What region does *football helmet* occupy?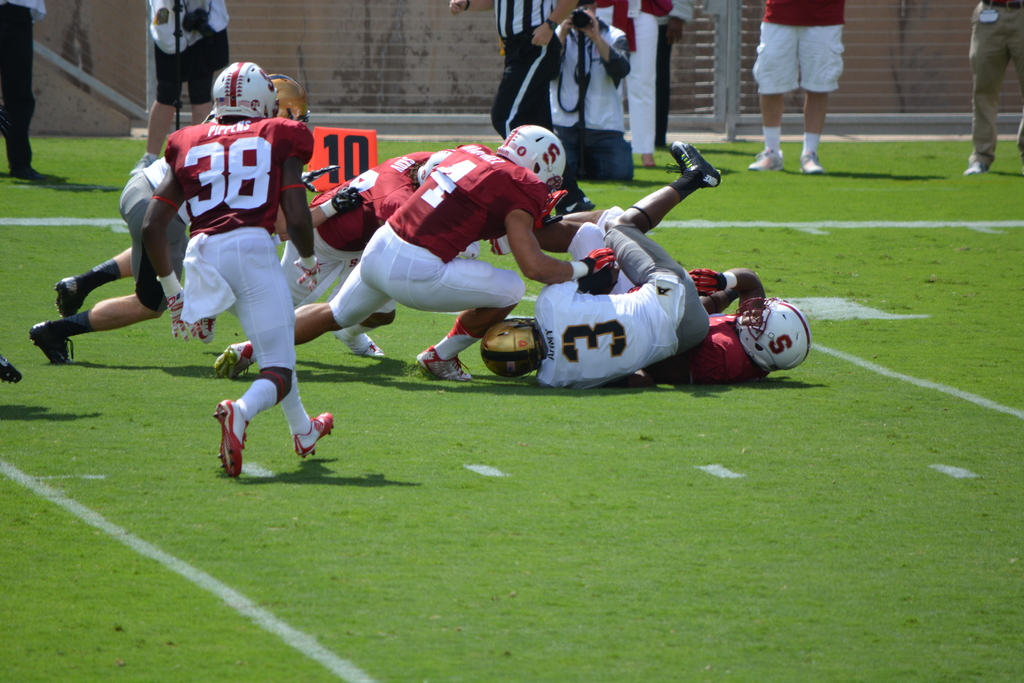
rect(271, 74, 312, 122).
